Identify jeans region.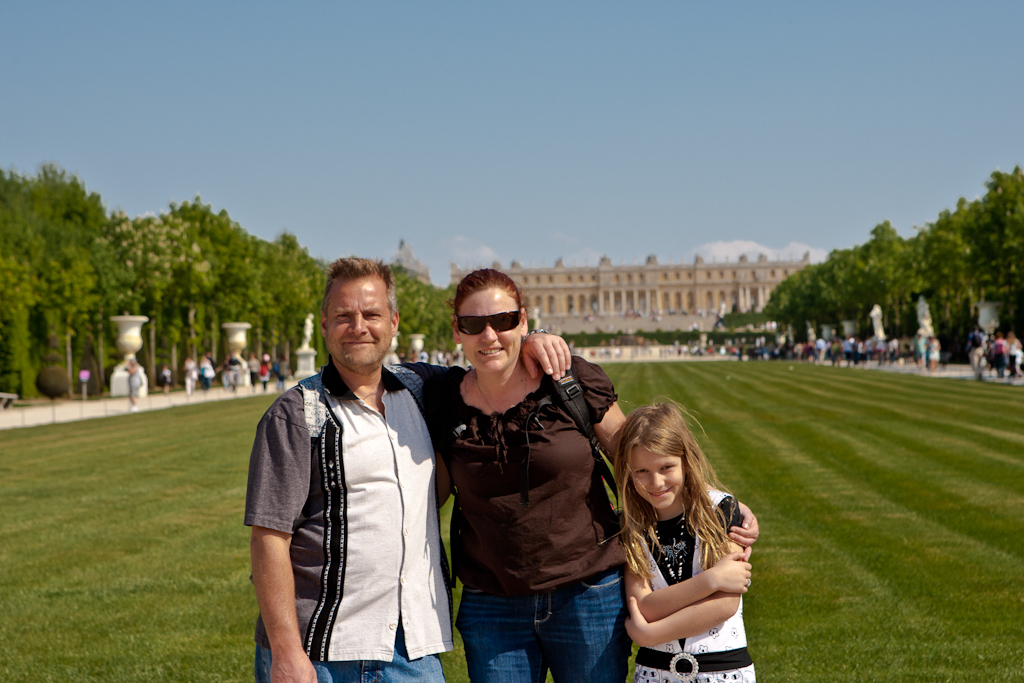
Region: BBox(253, 626, 447, 682).
